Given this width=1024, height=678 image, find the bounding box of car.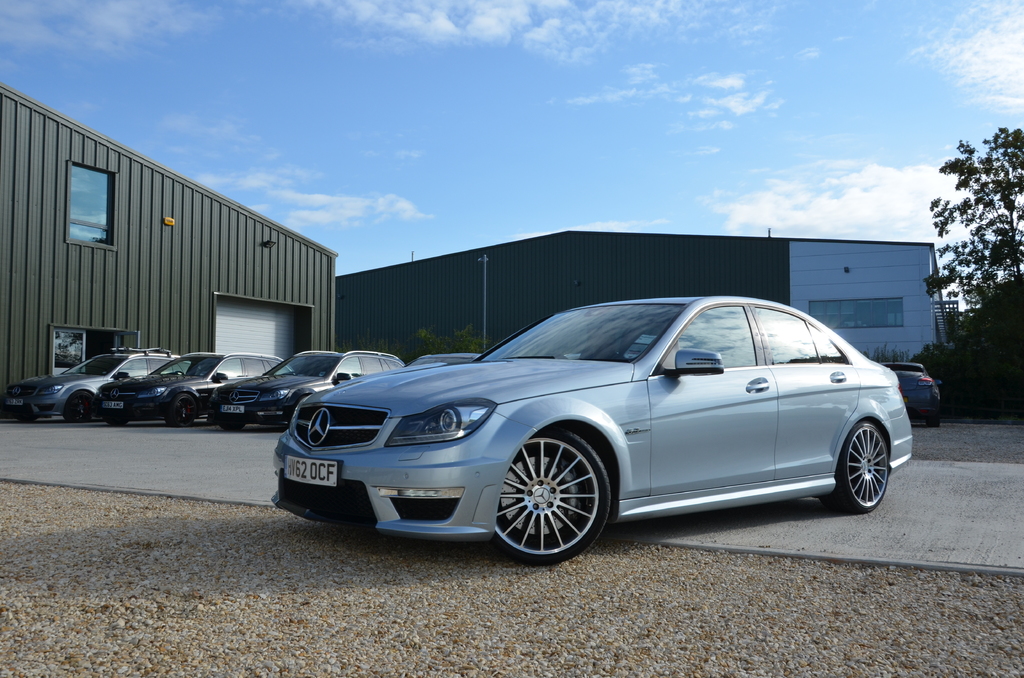
(x1=3, y1=345, x2=188, y2=423).
